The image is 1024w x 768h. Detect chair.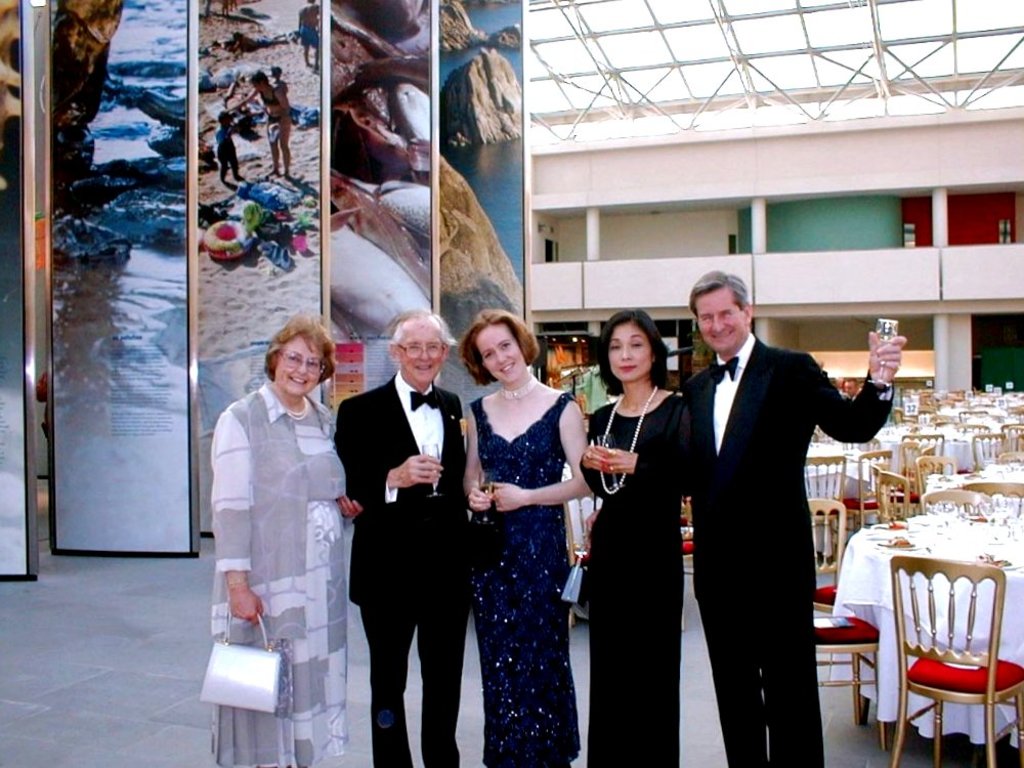
Detection: {"x1": 918, "y1": 449, "x2": 956, "y2": 504}.
